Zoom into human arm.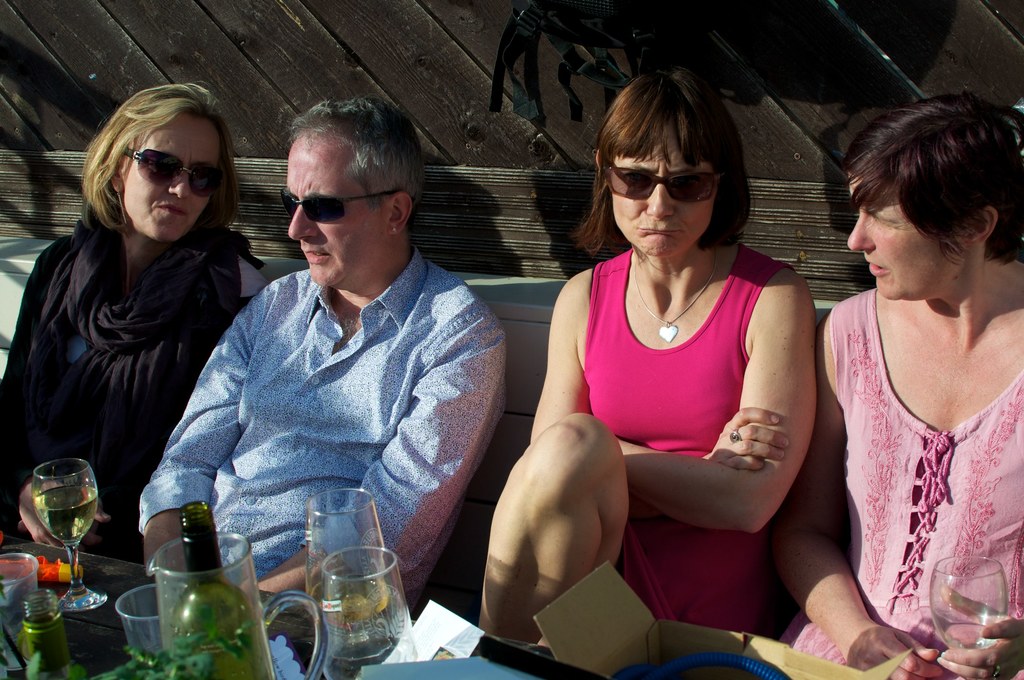
Zoom target: rect(531, 266, 790, 521).
